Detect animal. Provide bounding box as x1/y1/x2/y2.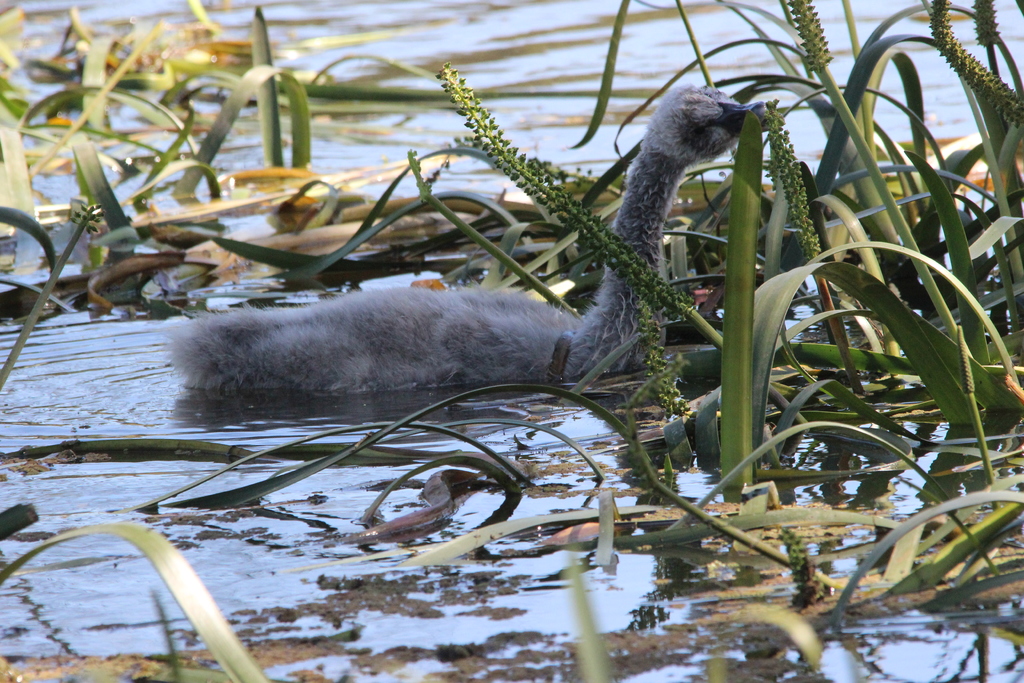
155/81/766/392.
